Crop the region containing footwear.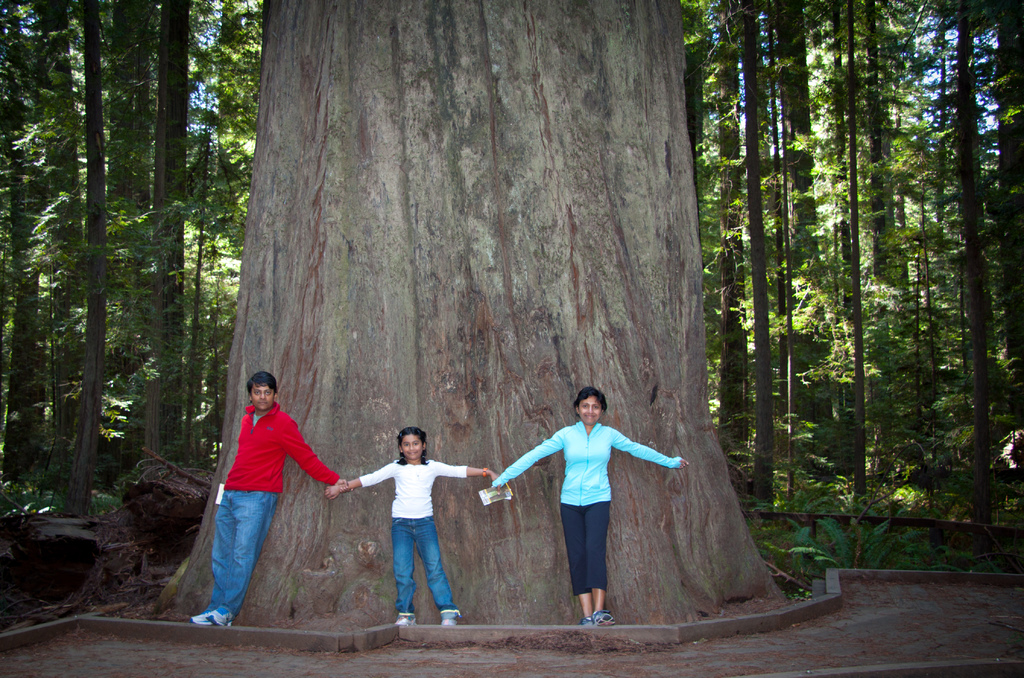
Crop region: rect(396, 614, 416, 625).
